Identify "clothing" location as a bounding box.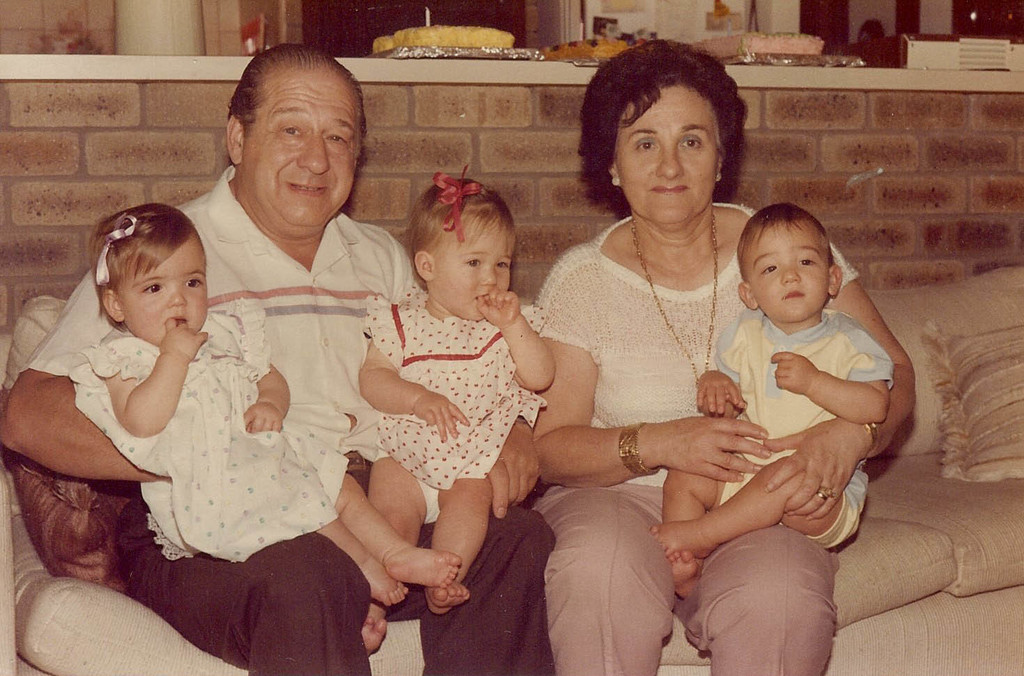
bbox(72, 298, 351, 564).
